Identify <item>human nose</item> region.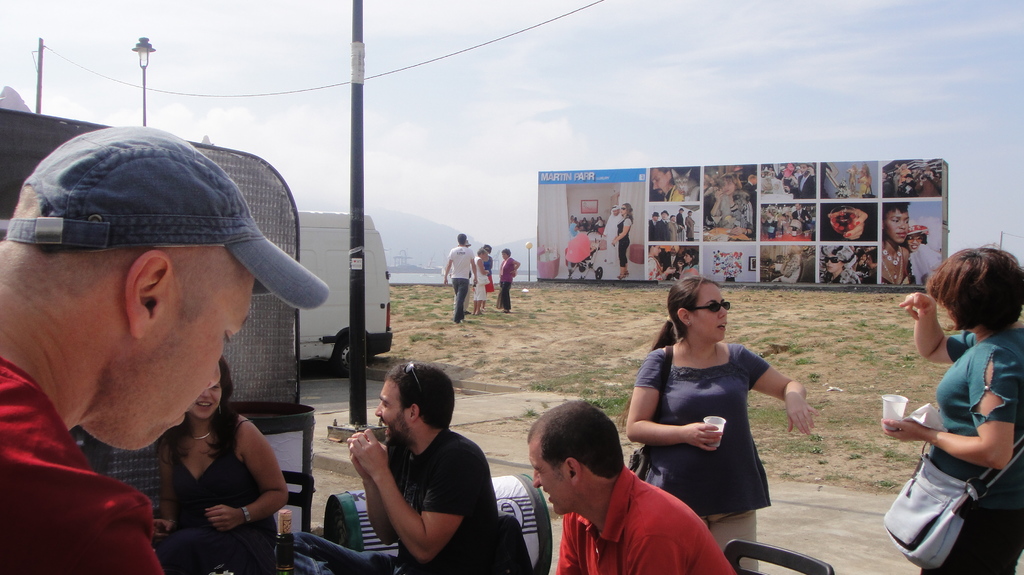
Region: region(531, 469, 546, 492).
